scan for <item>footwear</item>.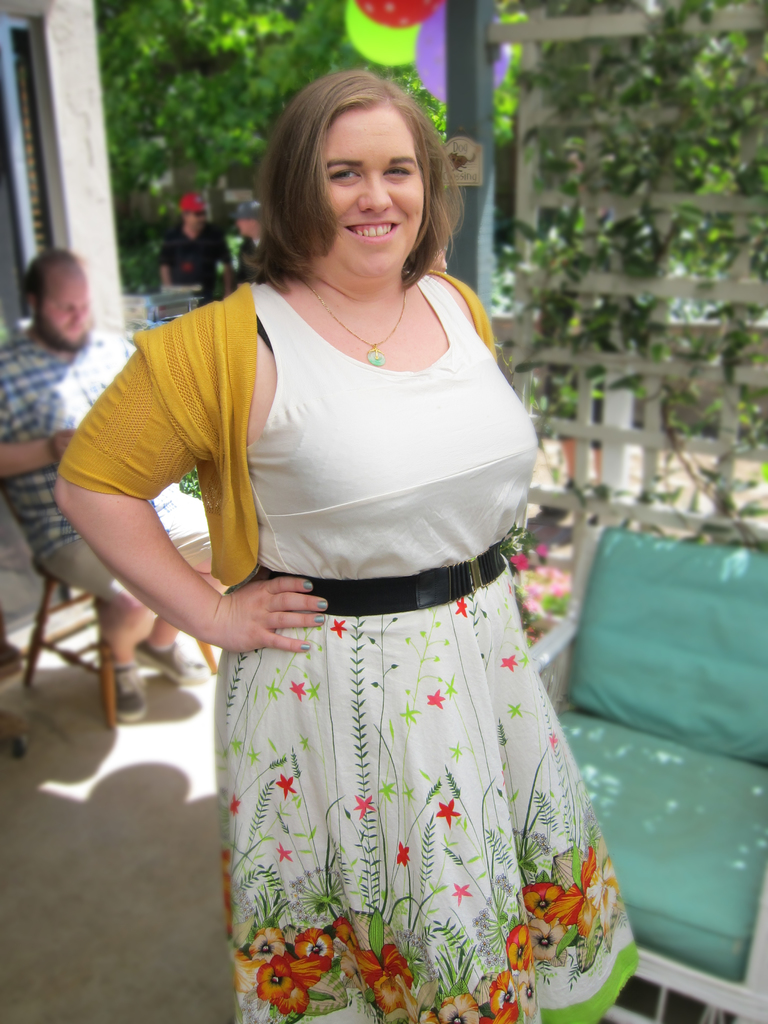
Scan result: x1=114 y1=655 x2=149 y2=726.
